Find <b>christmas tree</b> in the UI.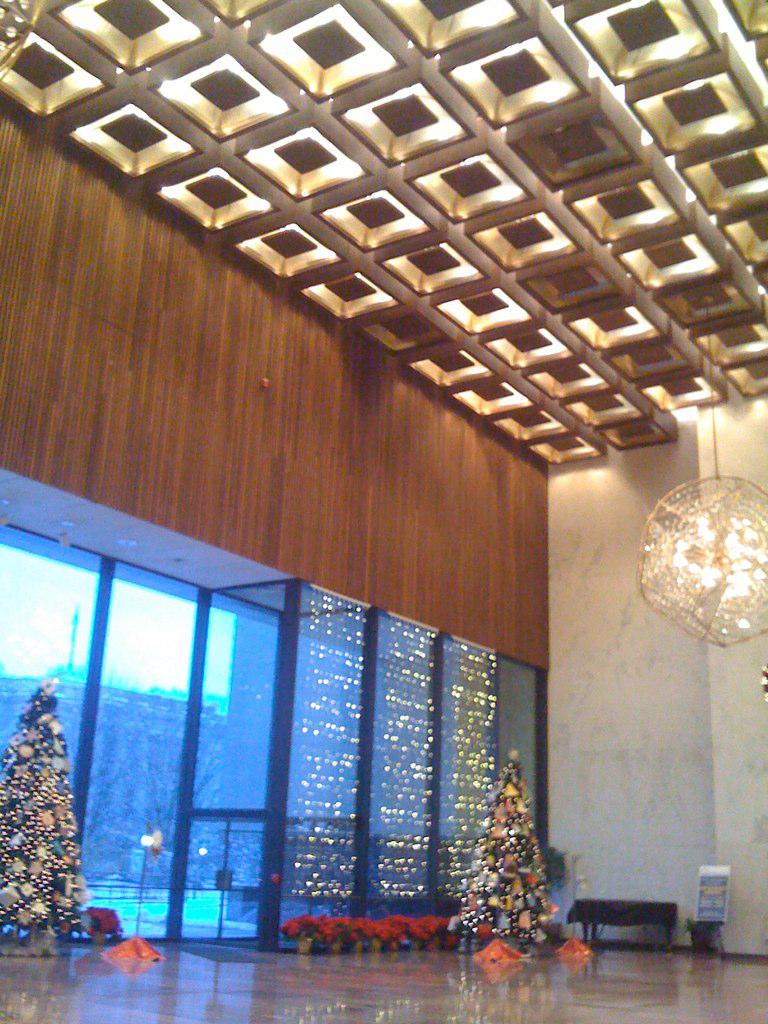
UI element at <bbox>0, 667, 96, 932</bbox>.
